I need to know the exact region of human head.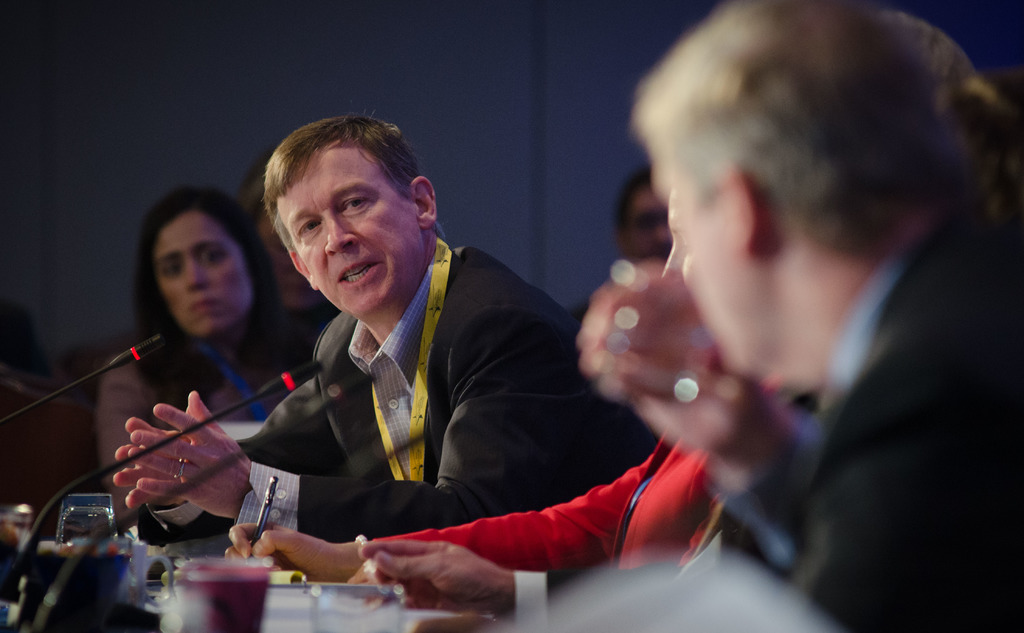
Region: 130 179 271 340.
